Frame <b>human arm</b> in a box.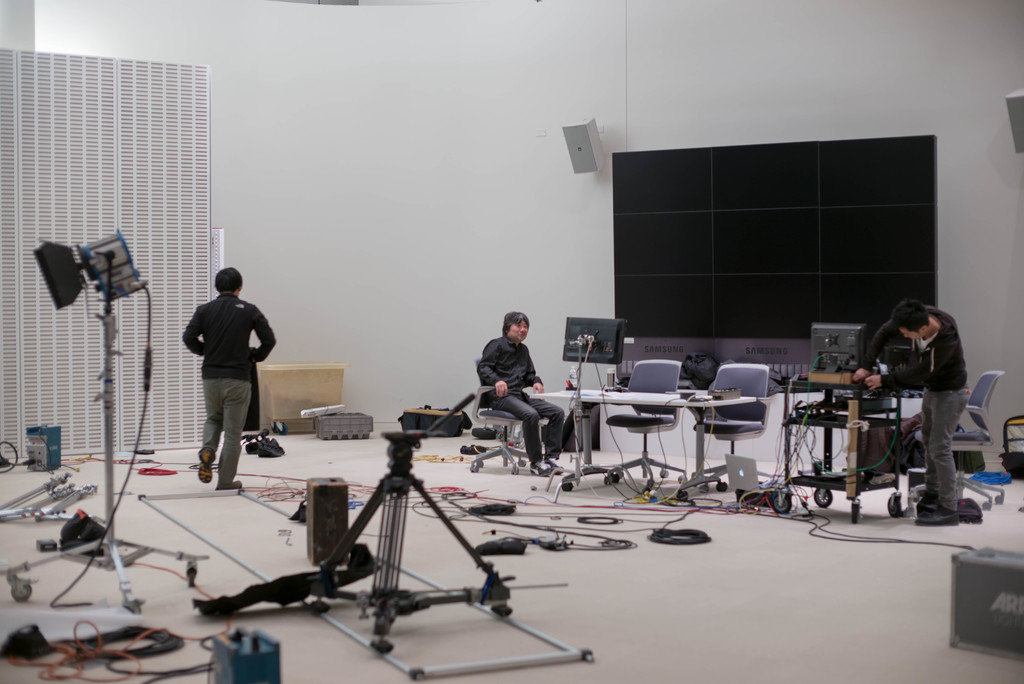
254 305 282 362.
